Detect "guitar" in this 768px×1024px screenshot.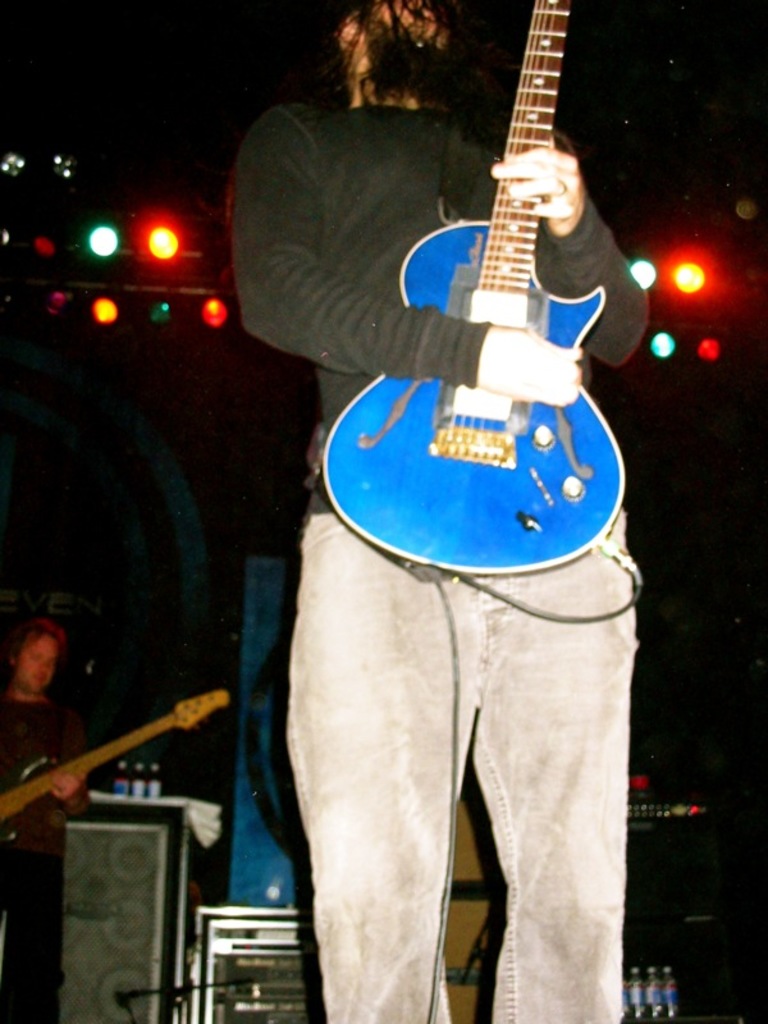
Detection: region(0, 682, 229, 833).
